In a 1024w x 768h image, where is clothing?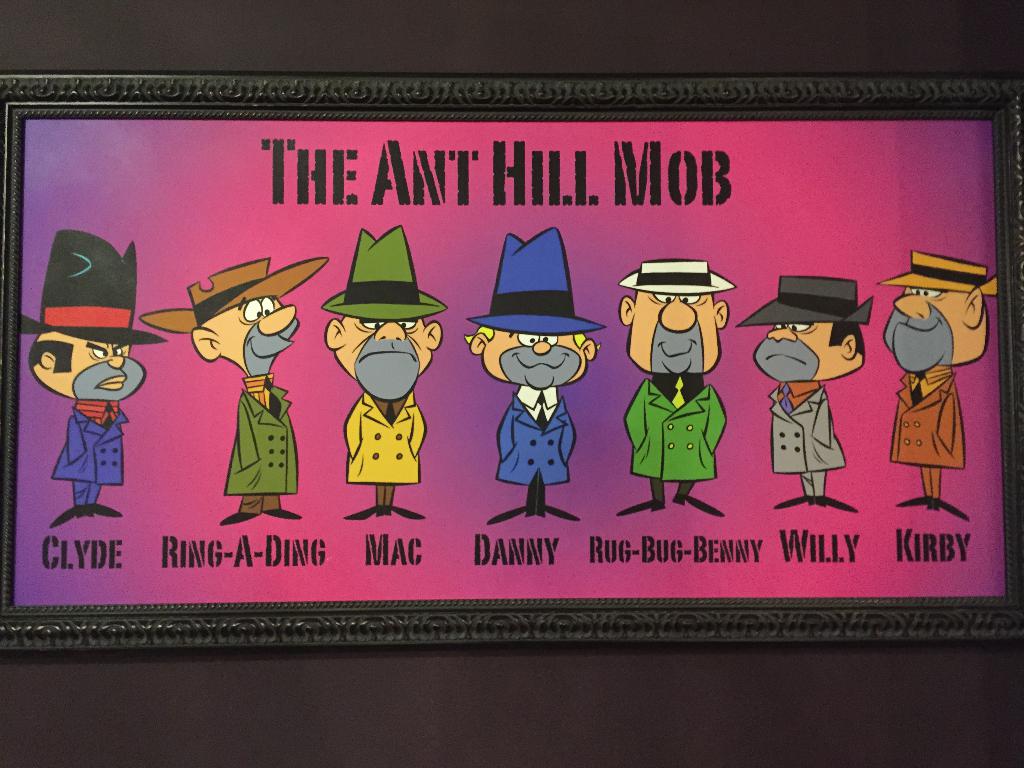
346/385/424/511.
